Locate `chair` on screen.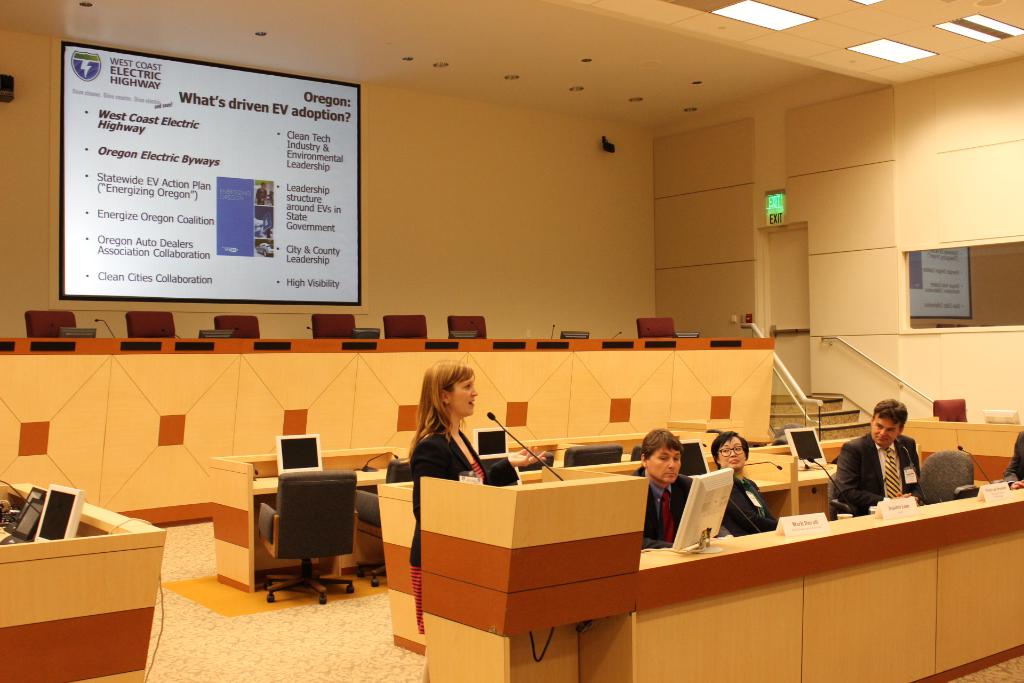
On screen at select_region(563, 441, 624, 468).
